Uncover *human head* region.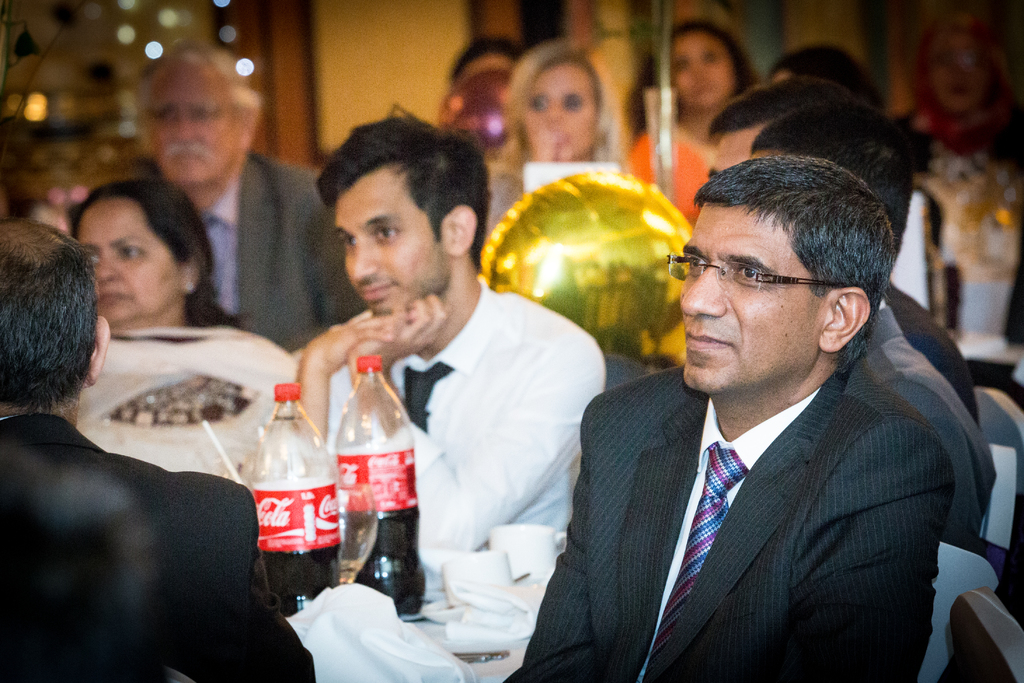
Uncovered: BBox(136, 39, 262, 183).
